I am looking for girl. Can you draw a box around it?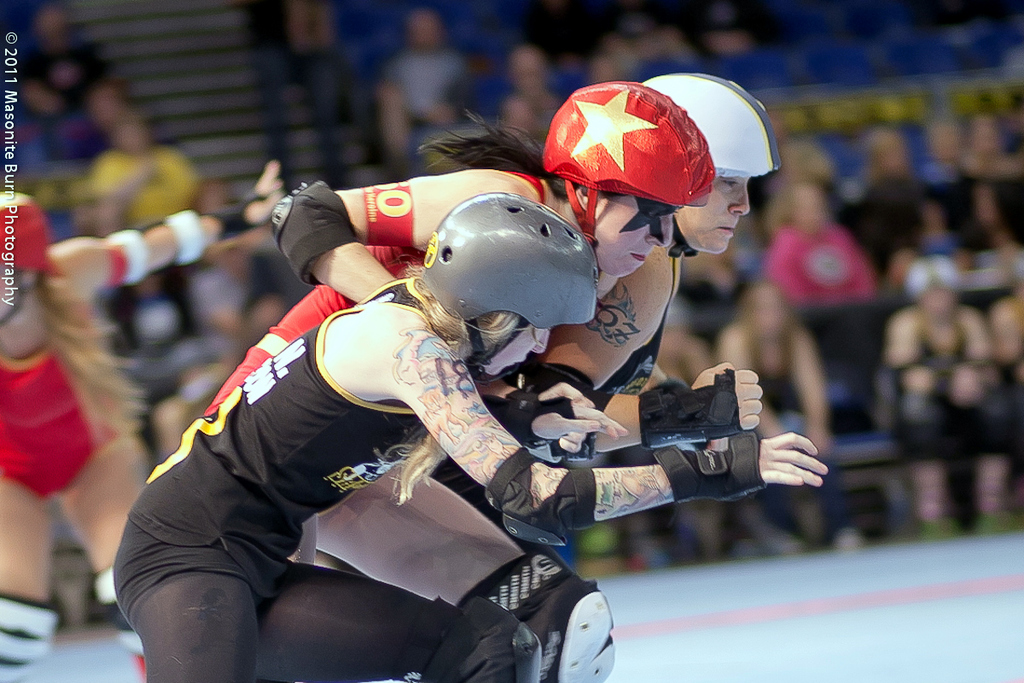
Sure, the bounding box is box(112, 196, 826, 682).
